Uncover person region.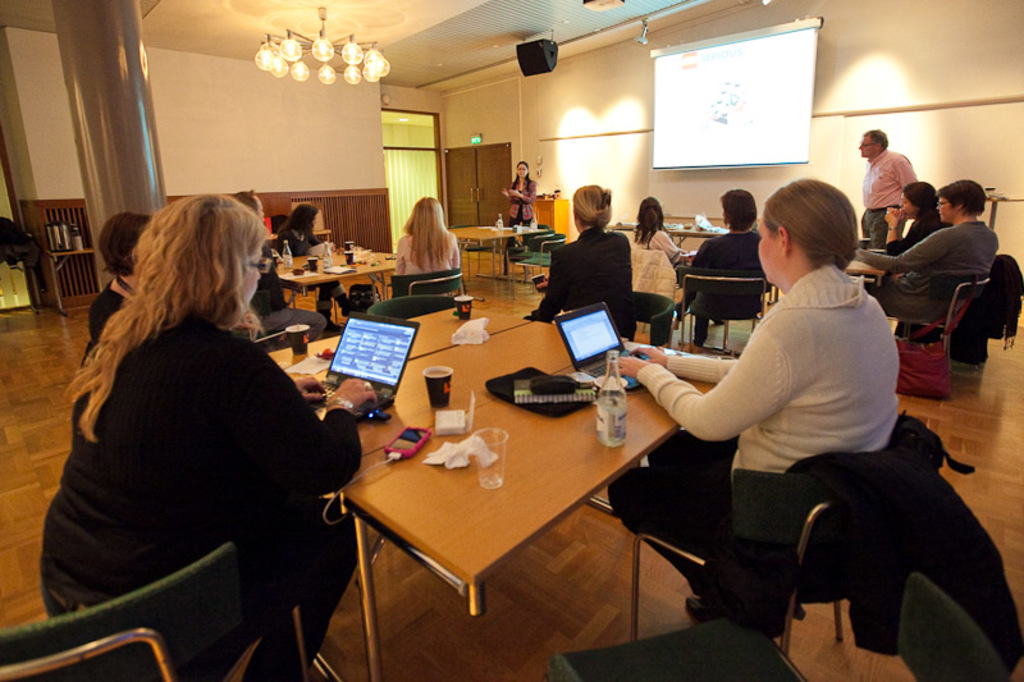
Uncovered: <region>628, 201, 685, 347</region>.
